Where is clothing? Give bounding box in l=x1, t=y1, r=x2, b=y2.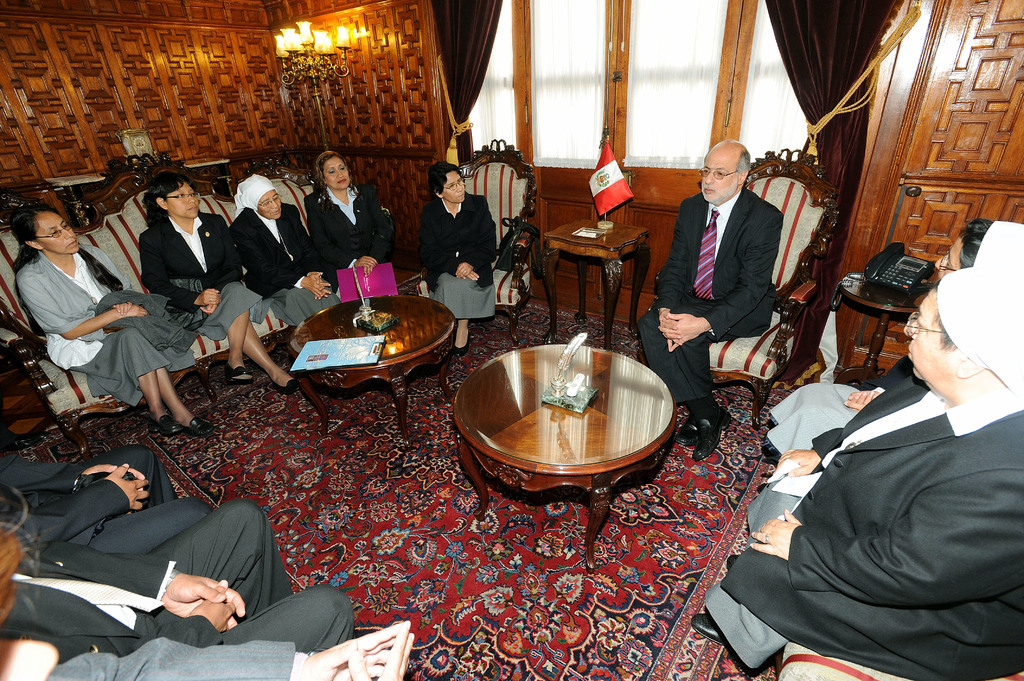
l=0, t=495, r=358, b=648.
